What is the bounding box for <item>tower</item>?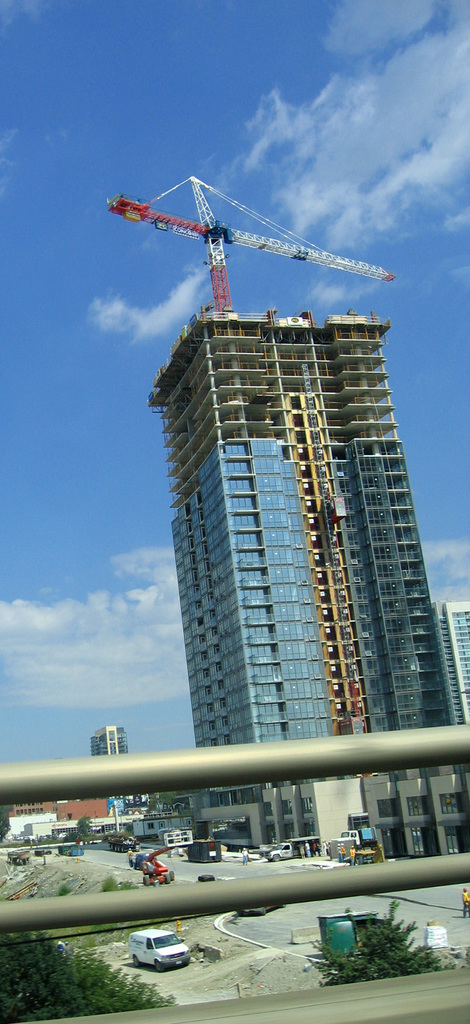
[left=126, top=134, right=458, bottom=887].
